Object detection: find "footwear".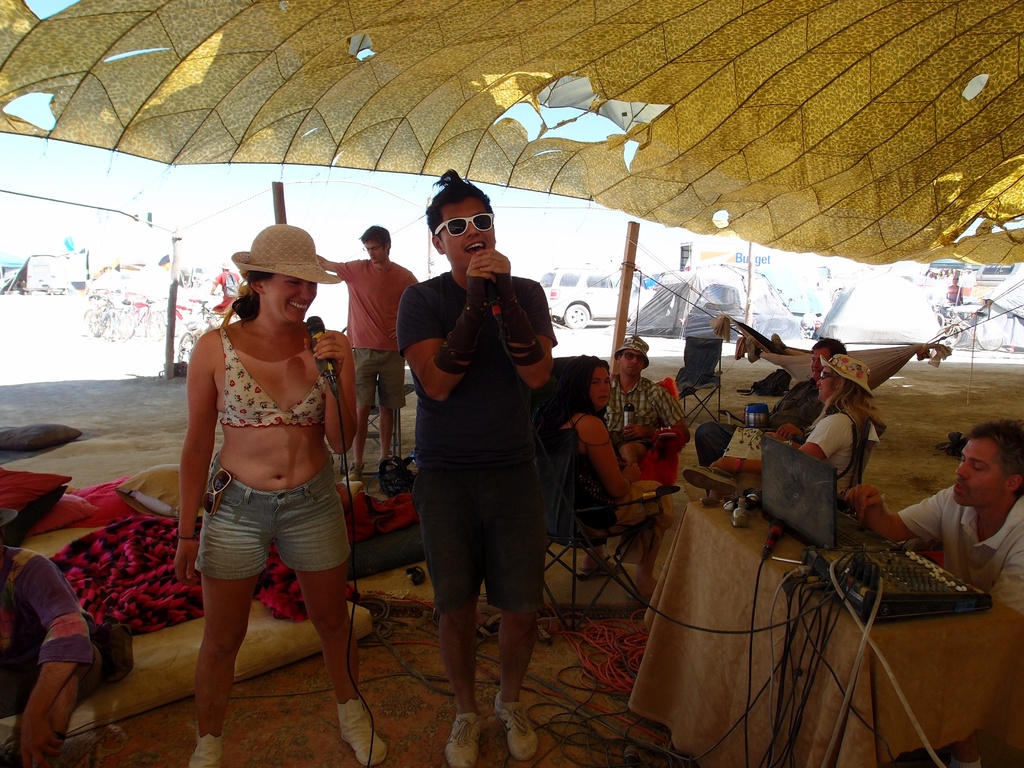
Rect(336, 692, 388, 767).
